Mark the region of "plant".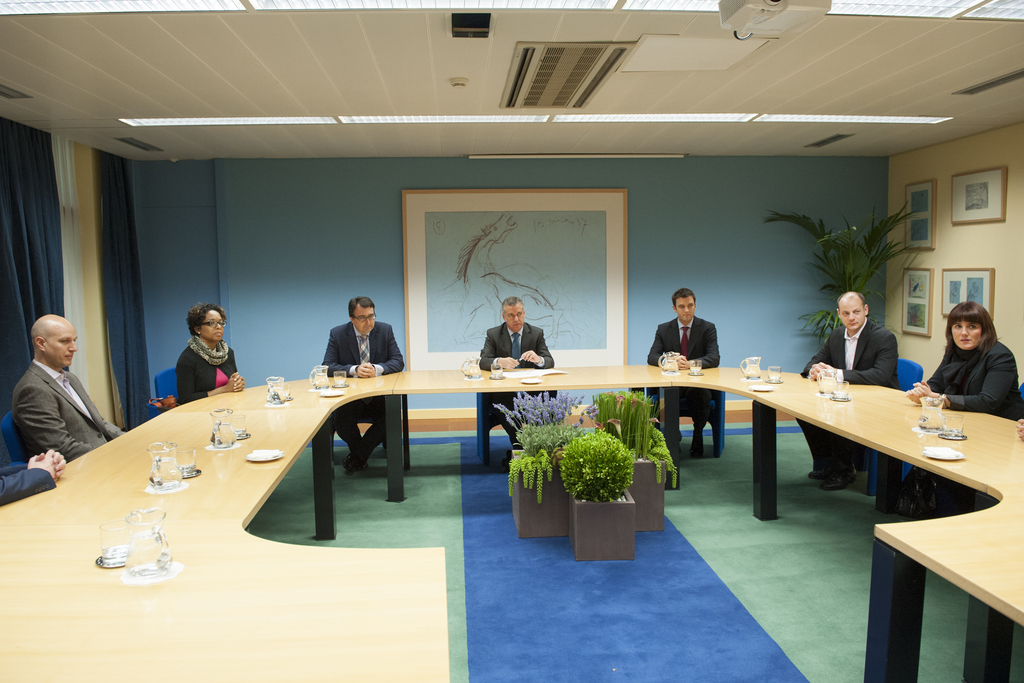
Region: detection(643, 419, 676, 486).
